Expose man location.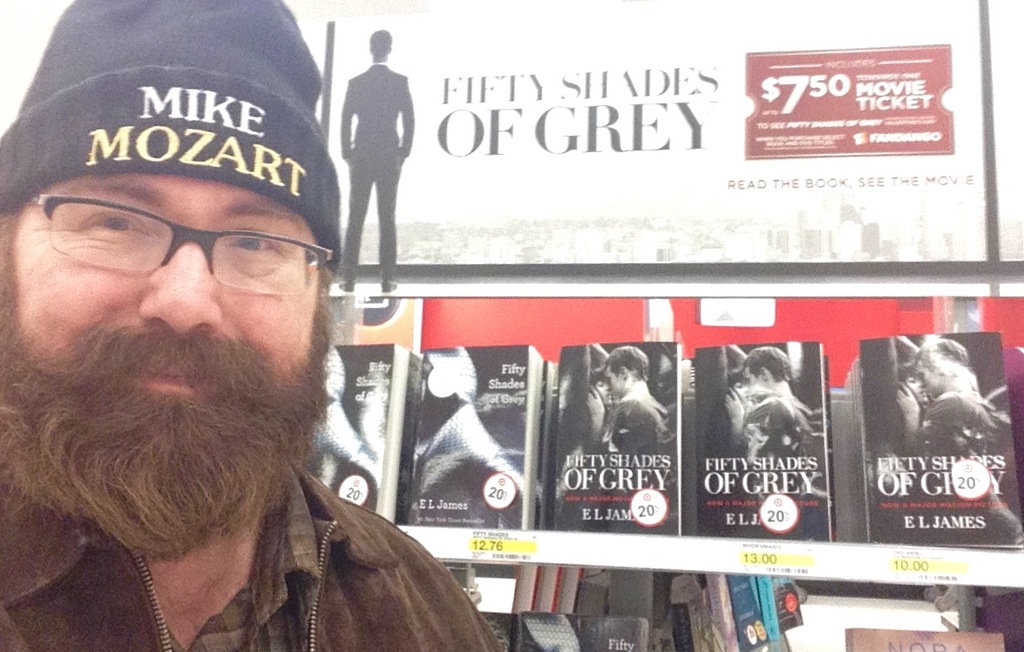
Exposed at x1=0, y1=18, x2=474, y2=651.
